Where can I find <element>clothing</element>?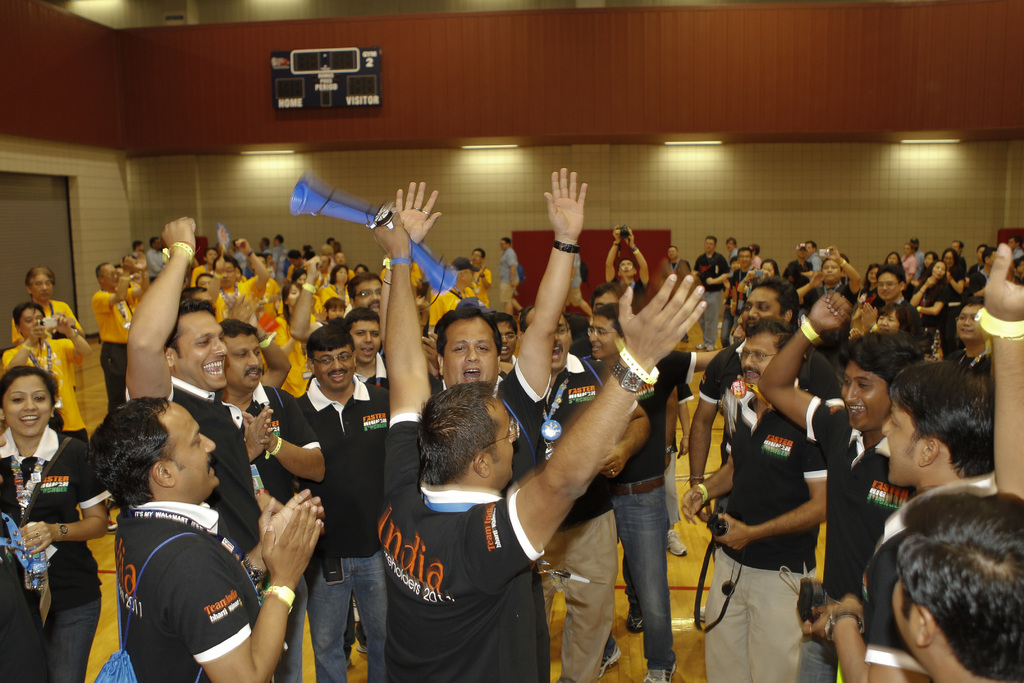
You can find it at l=543, t=352, r=636, b=682.
